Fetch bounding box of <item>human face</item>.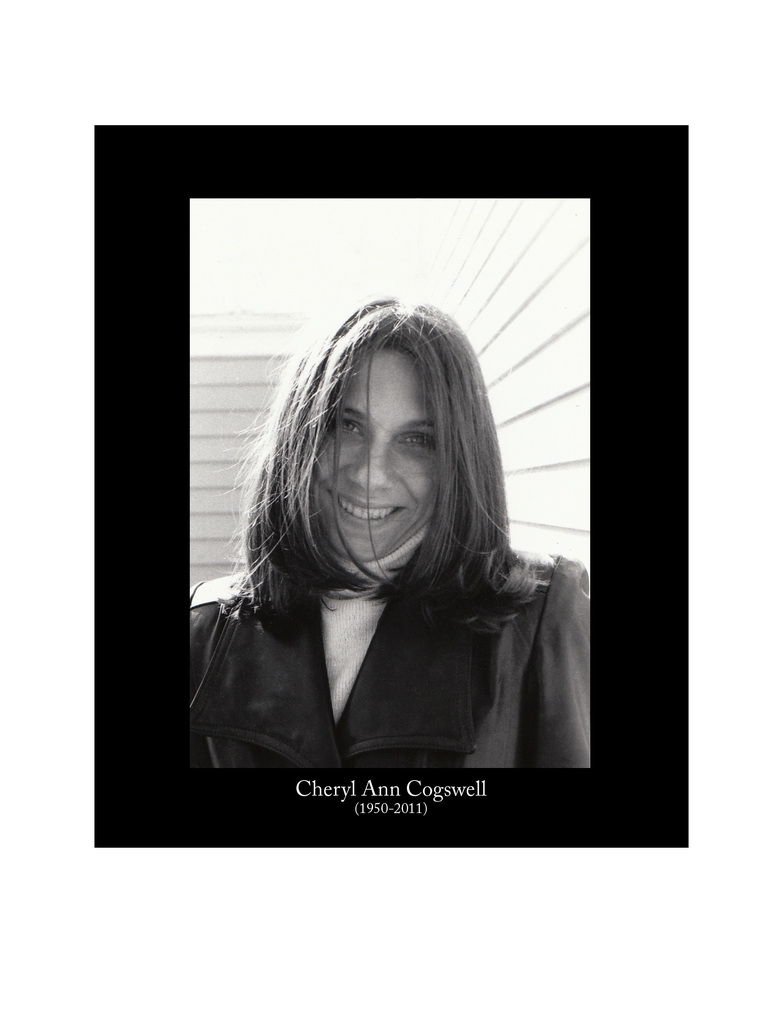
Bbox: <bbox>318, 358, 447, 561</bbox>.
